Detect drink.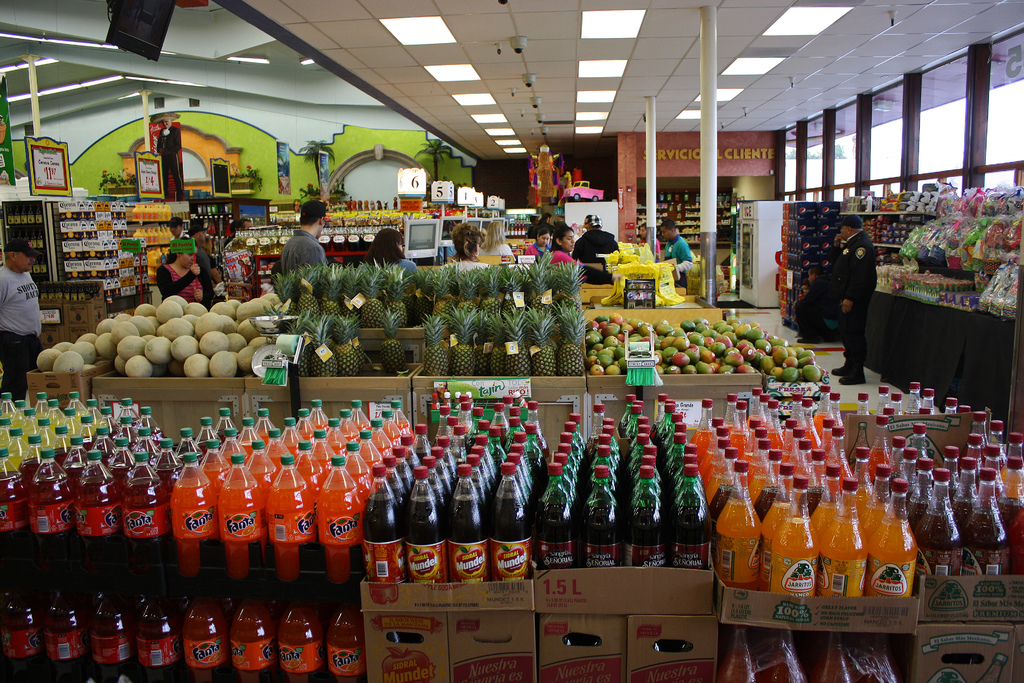
Detected at box(479, 443, 499, 486).
